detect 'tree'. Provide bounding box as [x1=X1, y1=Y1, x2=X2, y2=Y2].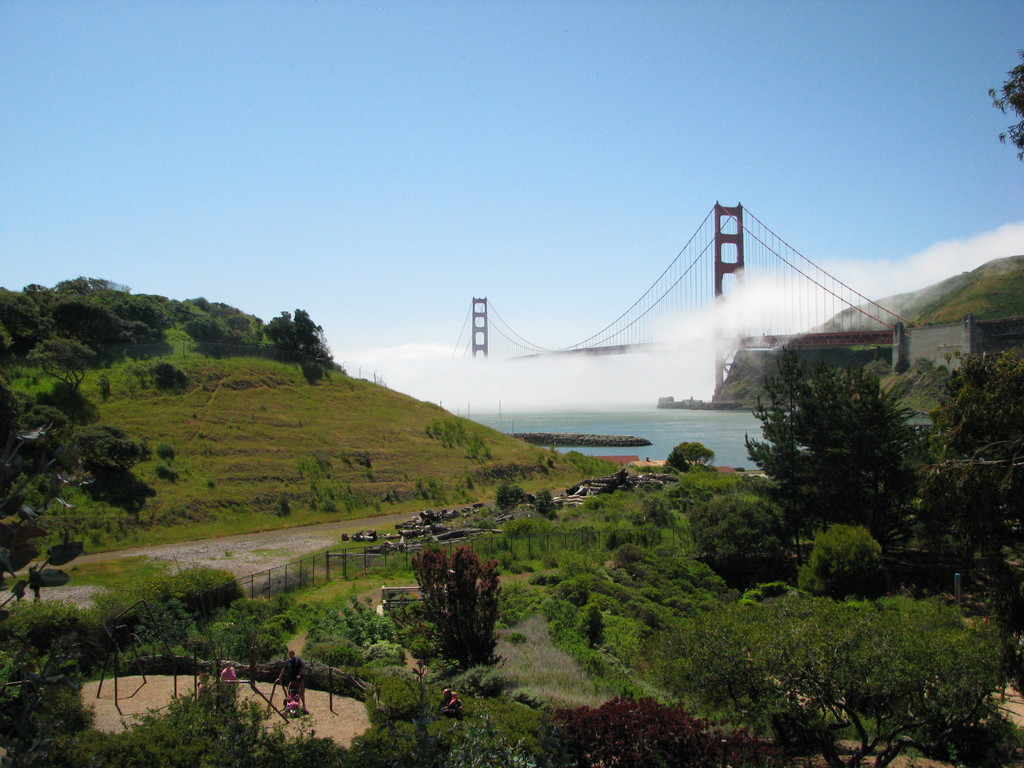
[x1=916, y1=349, x2=1023, y2=566].
